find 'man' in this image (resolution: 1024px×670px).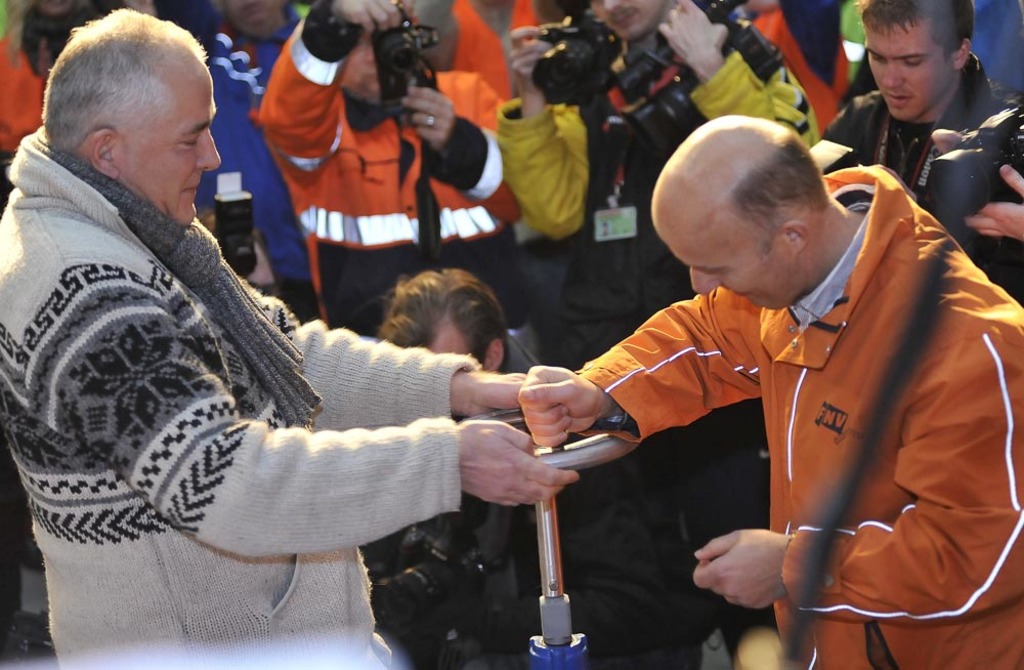
[253, 0, 511, 329].
